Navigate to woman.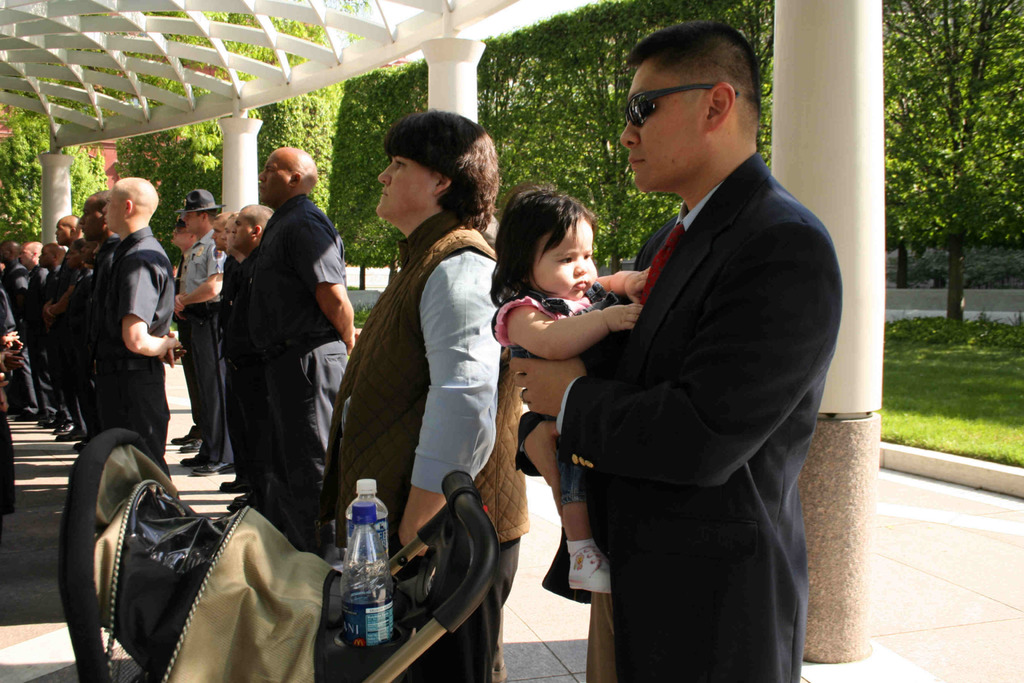
Navigation target: left=316, top=111, right=530, bottom=682.
